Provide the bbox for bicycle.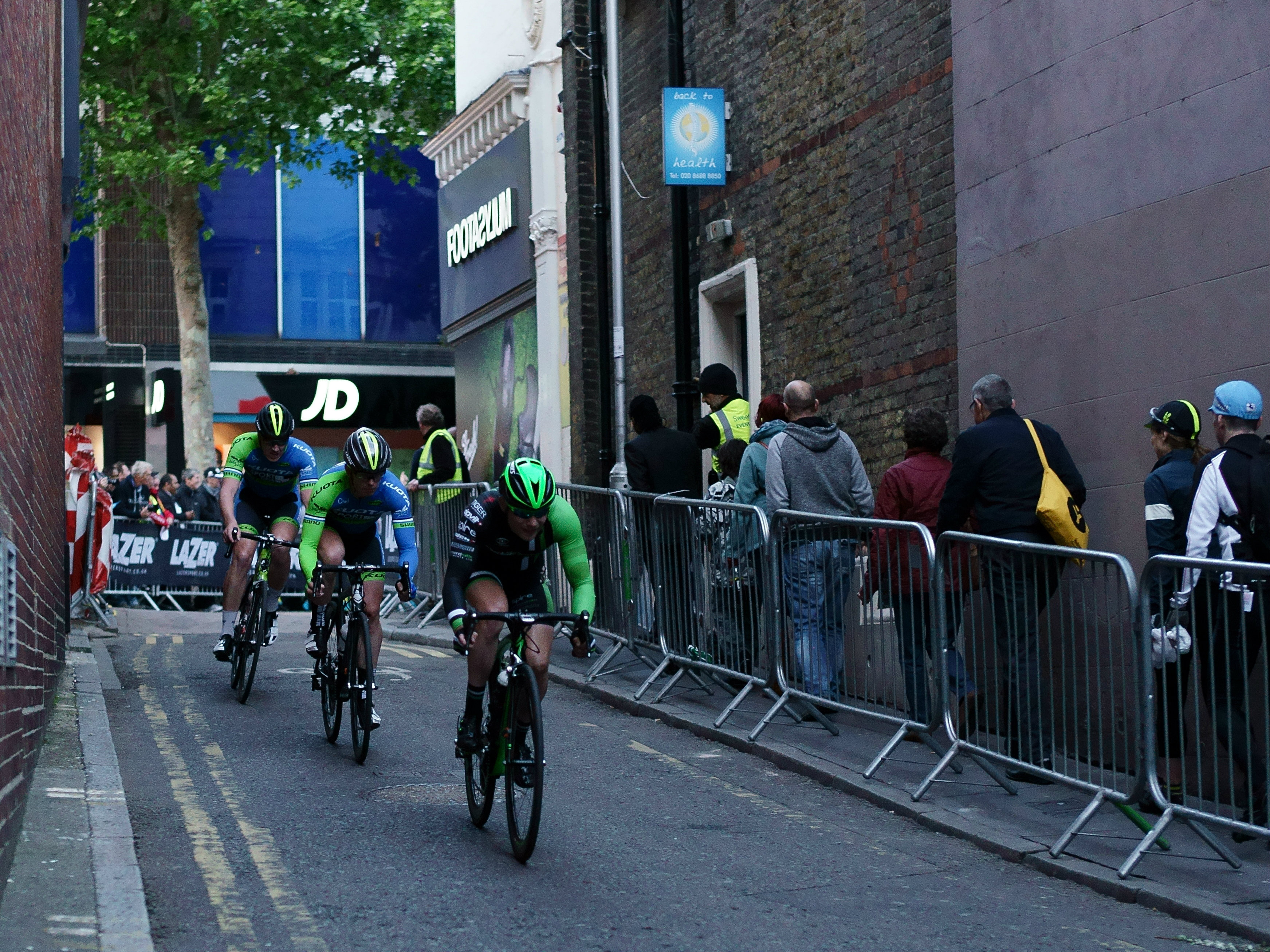
[x1=81, y1=191, x2=109, y2=257].
